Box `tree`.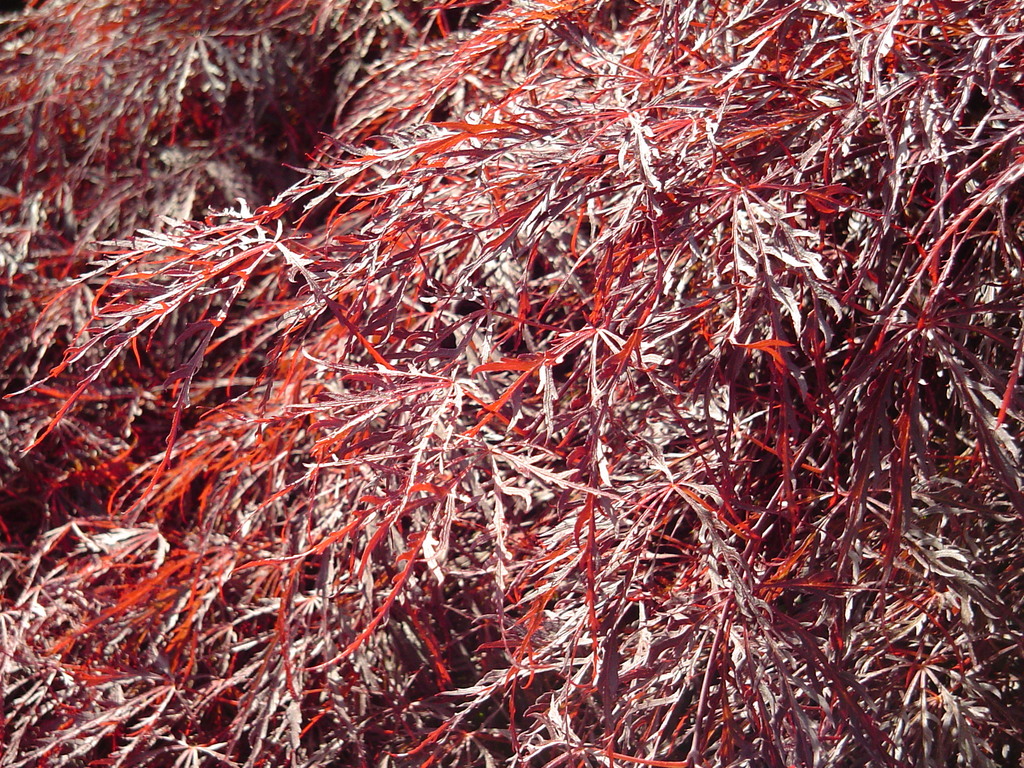
(0, 0, 1023, 767).
